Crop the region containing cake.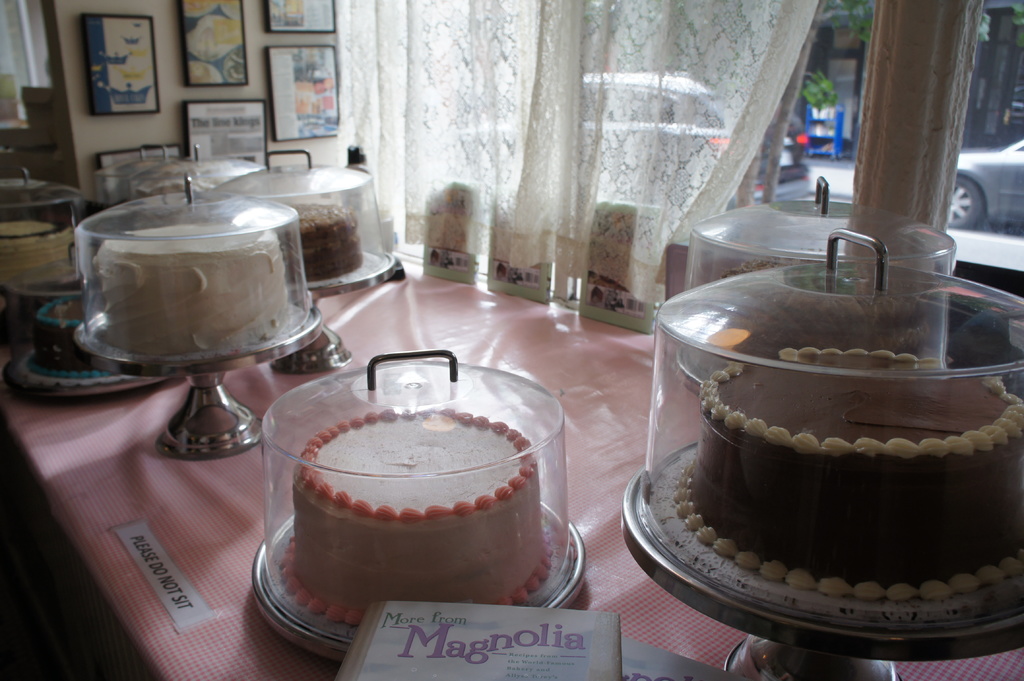
Crop region: rect(36, 294, 116, 380).
